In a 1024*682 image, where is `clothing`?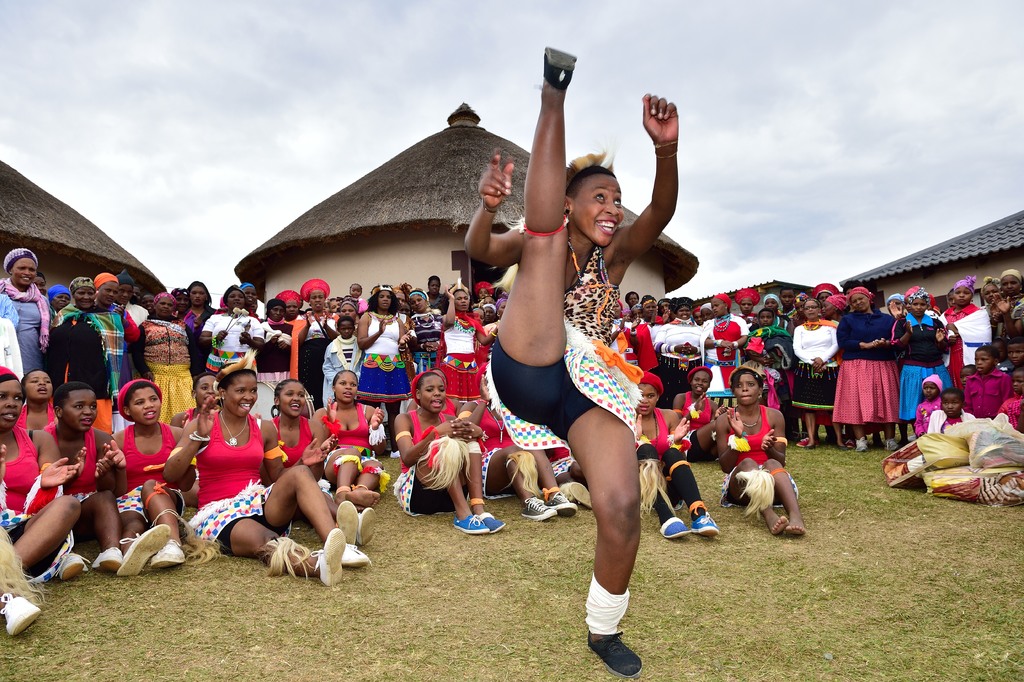
box=[364, 320, 399, 396].
